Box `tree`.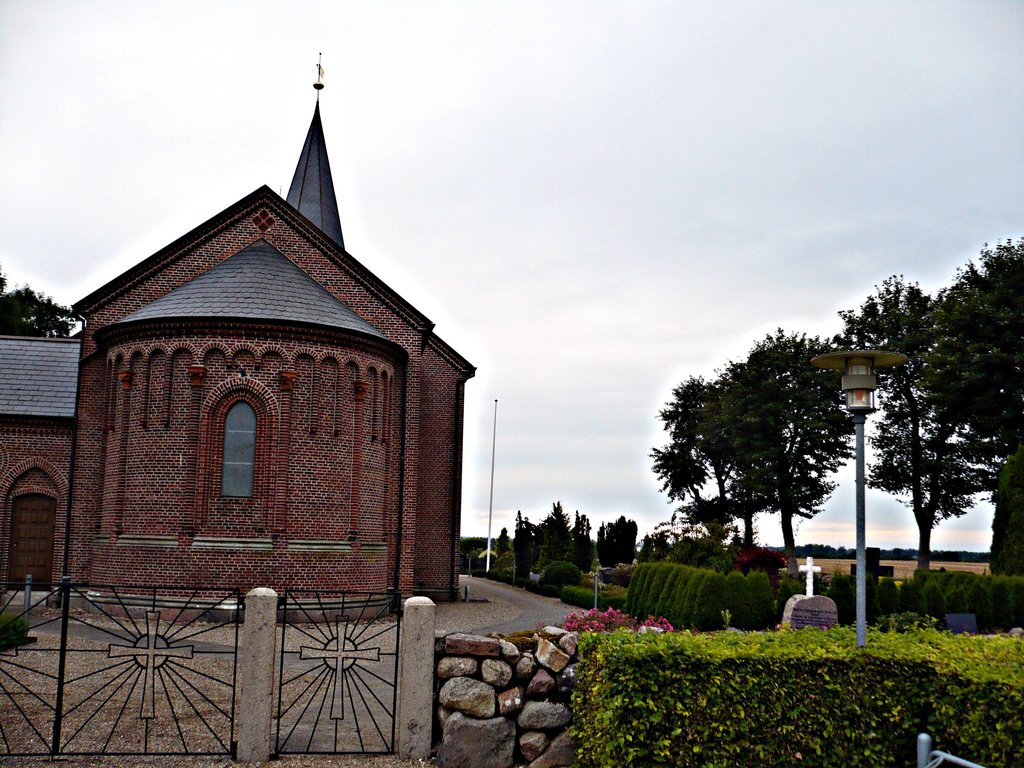
region(493, 502, 535, 590).
